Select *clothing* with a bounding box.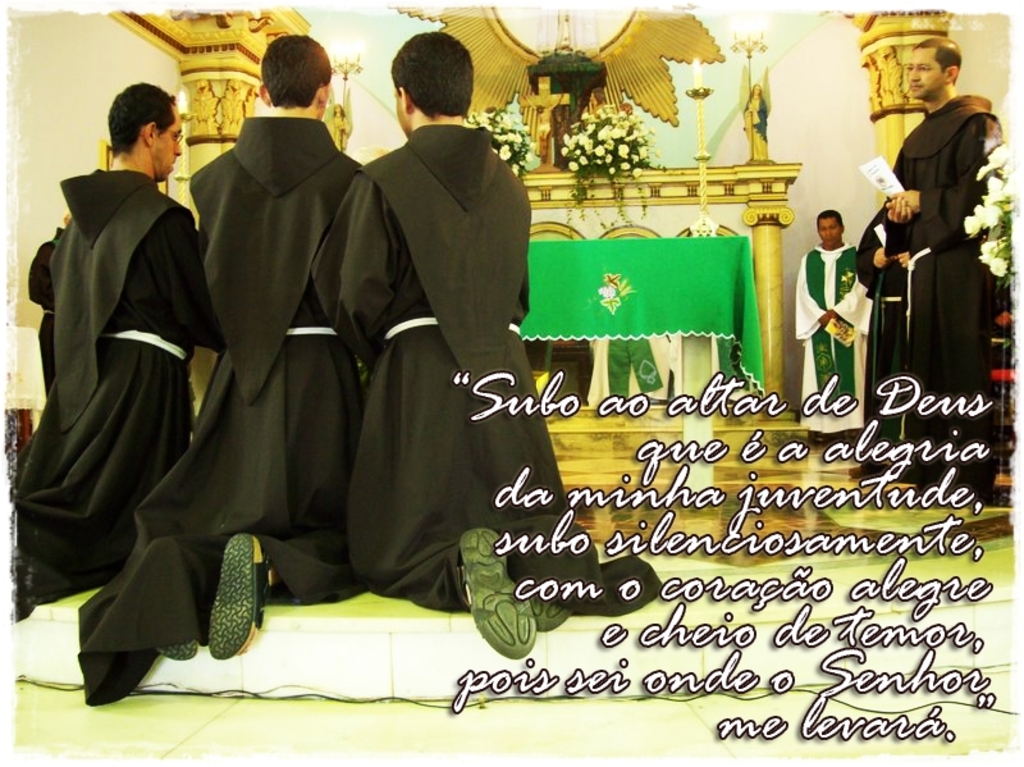
pyautogui.locateOnScreen(790, 245, 865, 435).
